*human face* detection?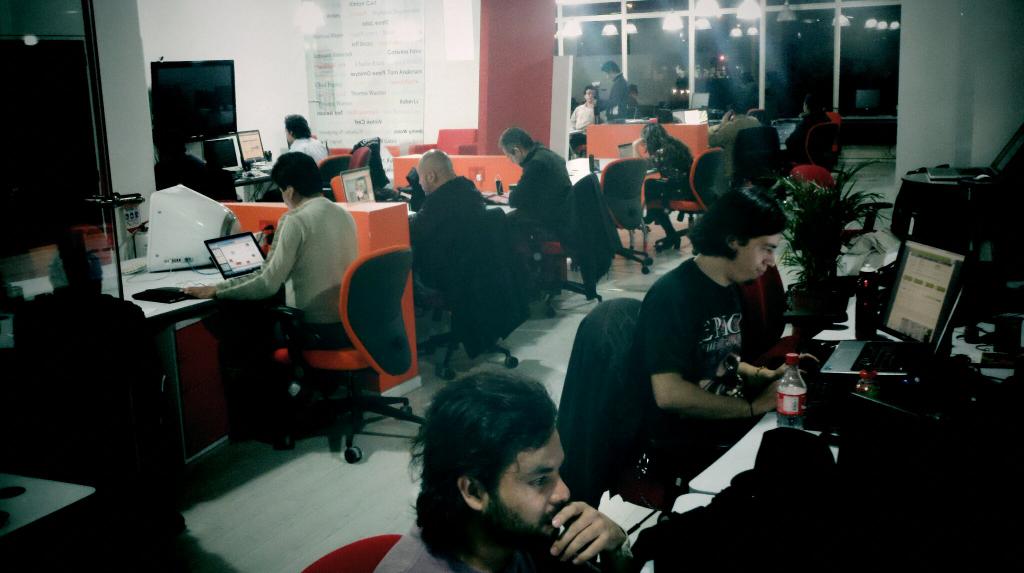
[733,234,789,274]
